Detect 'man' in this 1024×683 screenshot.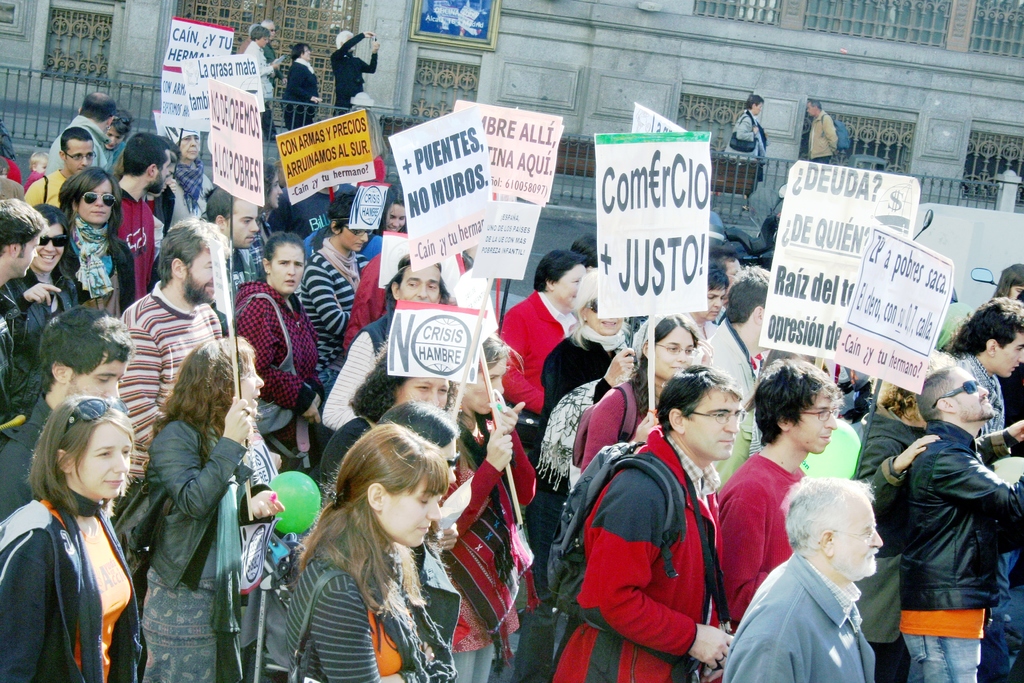
Detection: 304:243:467:436.
